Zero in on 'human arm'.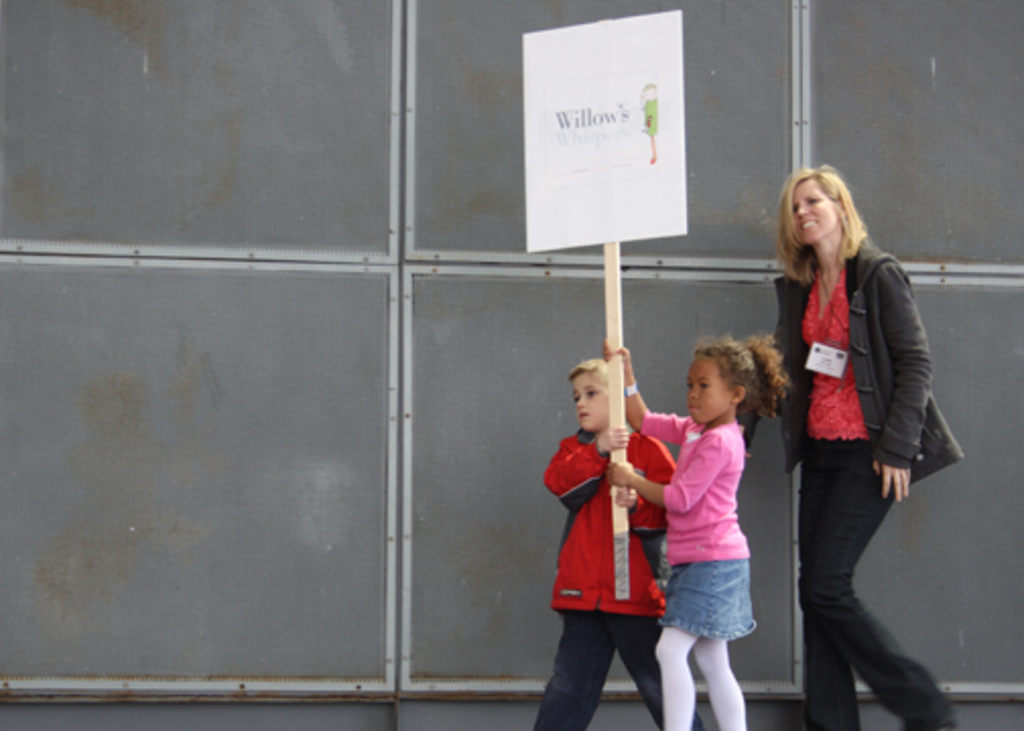
Zeroed in: left=876, top=270, right=931, bottom=502.
